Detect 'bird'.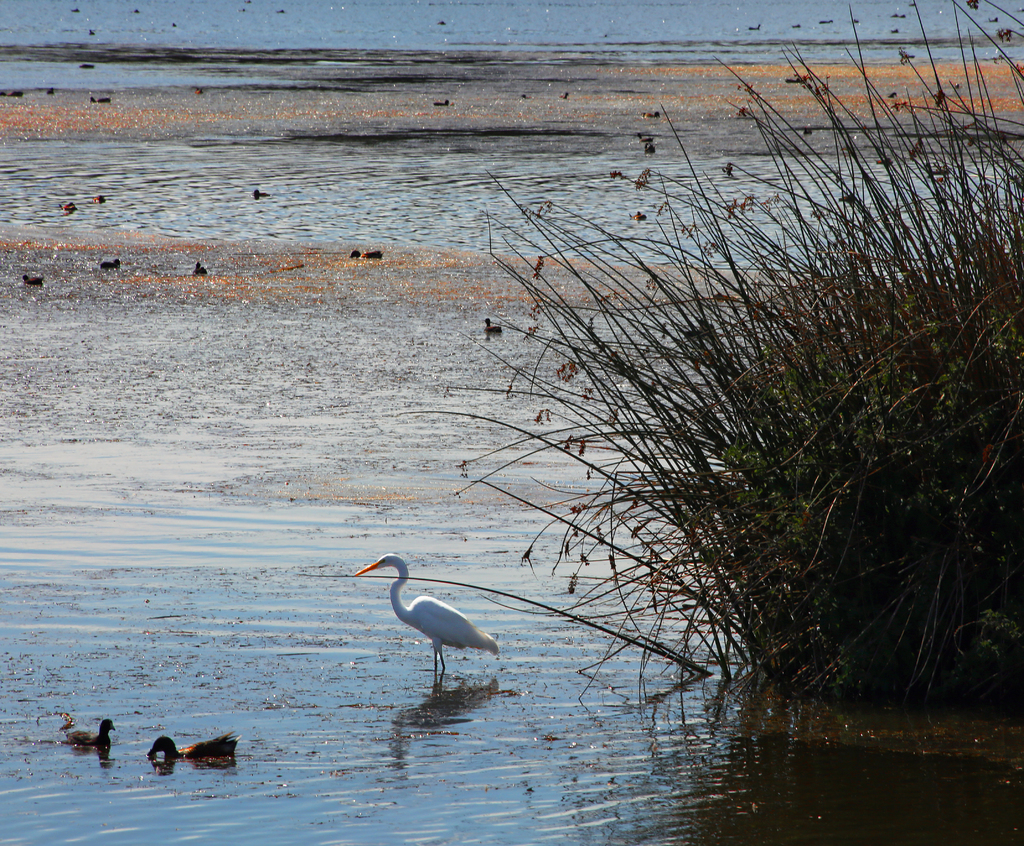
Detected at 102, 257, 124, 270.
